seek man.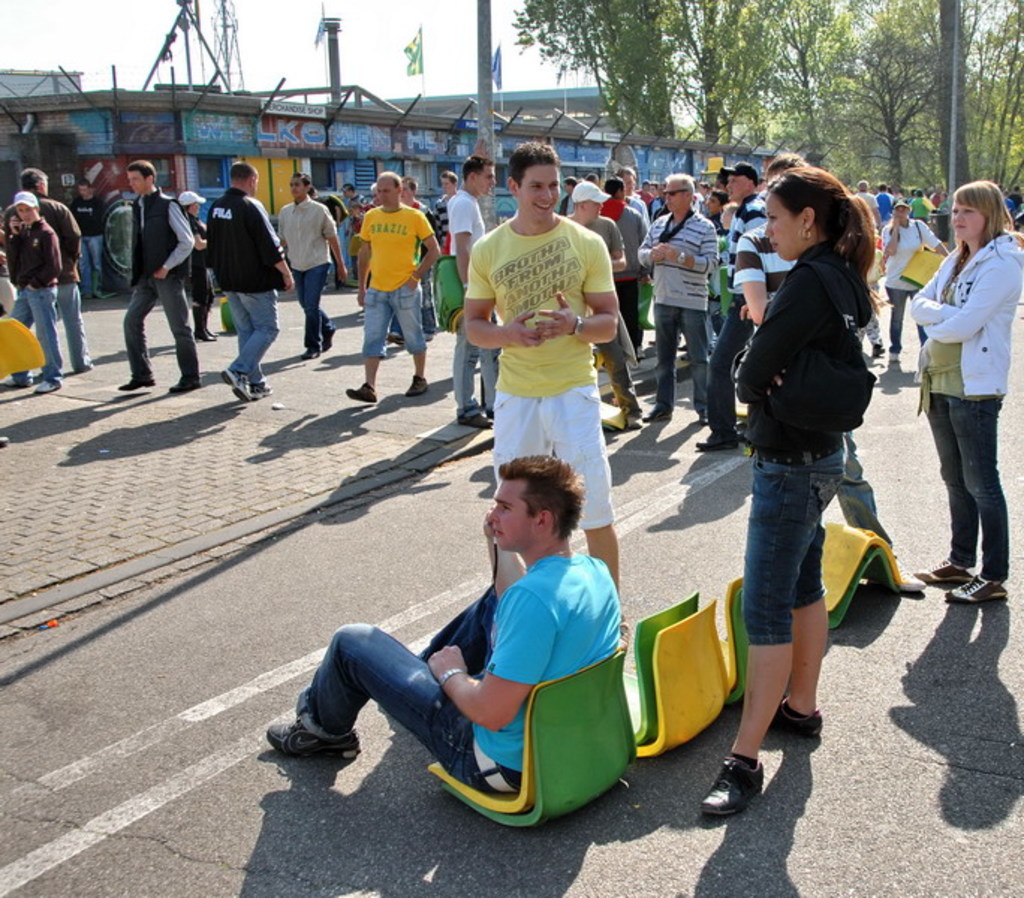
select_region(1, 169, 94, 371).
